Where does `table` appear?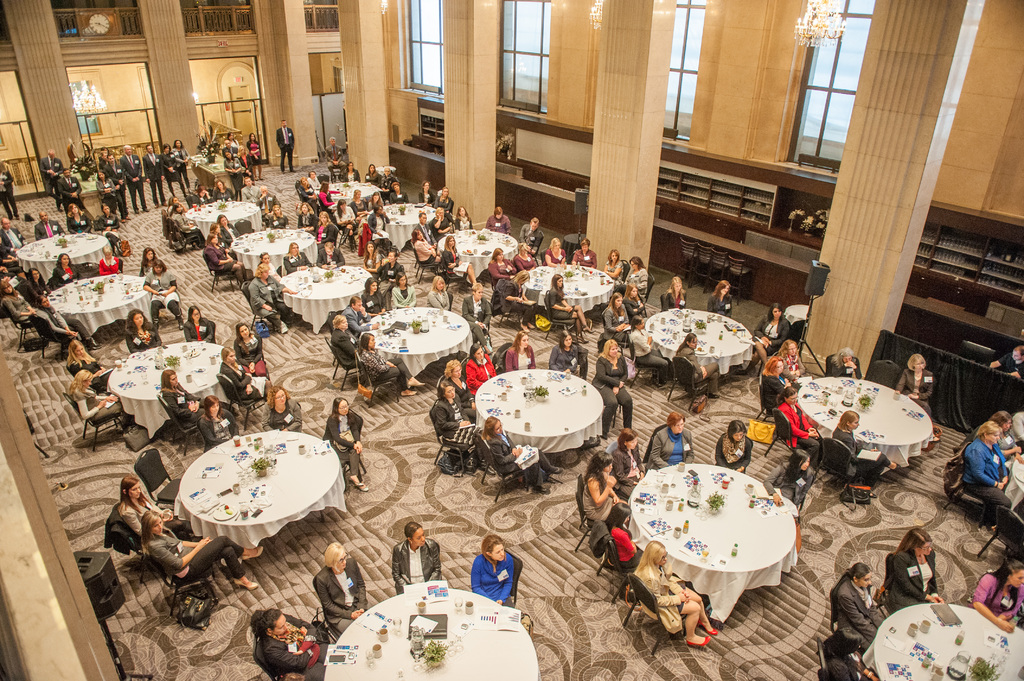
Appears at [475, 367, 604, 458].
